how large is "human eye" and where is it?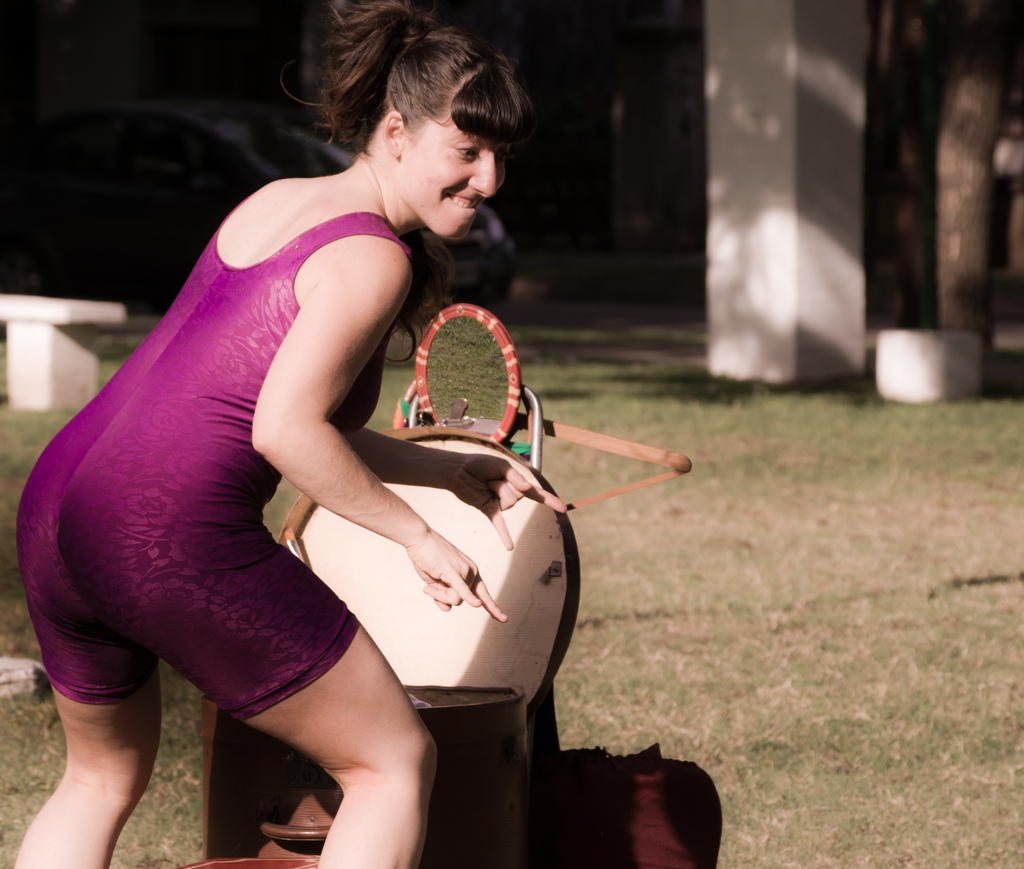
Bounding box: bbox=(448, 135, 484, 159).
